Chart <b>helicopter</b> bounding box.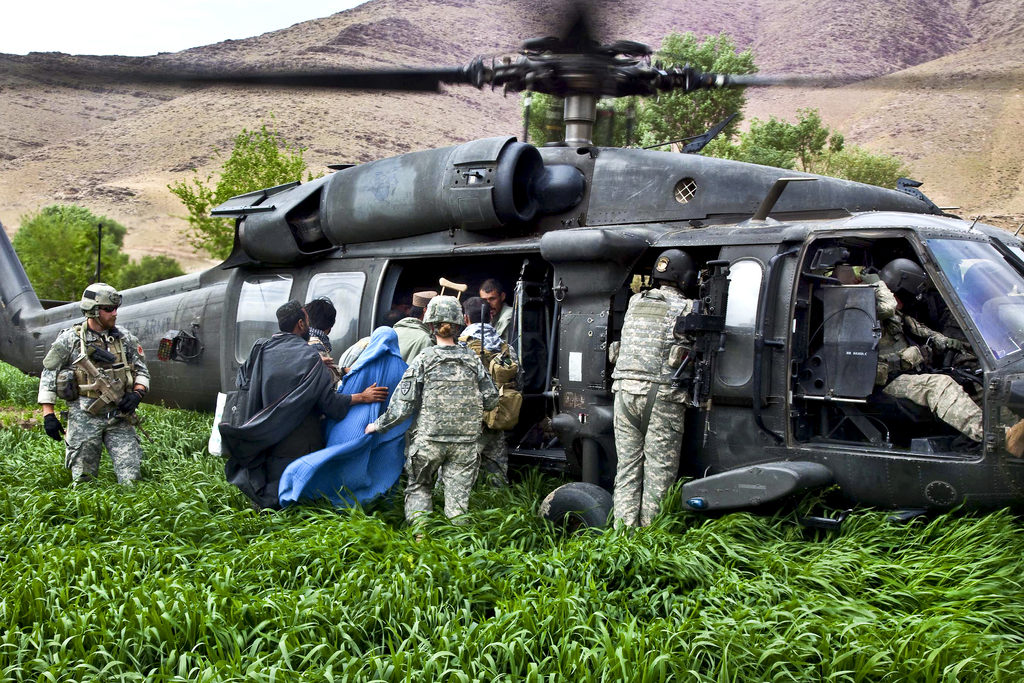
Charted: 0 0 1023 553.
